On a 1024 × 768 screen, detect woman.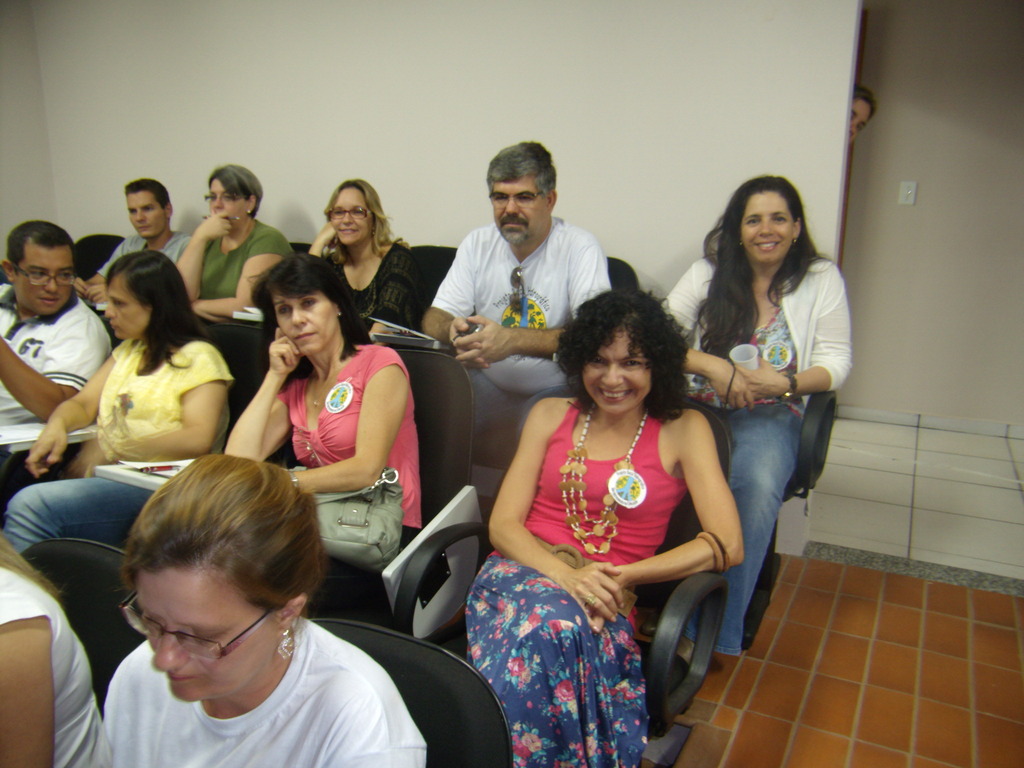
(x1=99, y1=452, x2=428, y2=767).
